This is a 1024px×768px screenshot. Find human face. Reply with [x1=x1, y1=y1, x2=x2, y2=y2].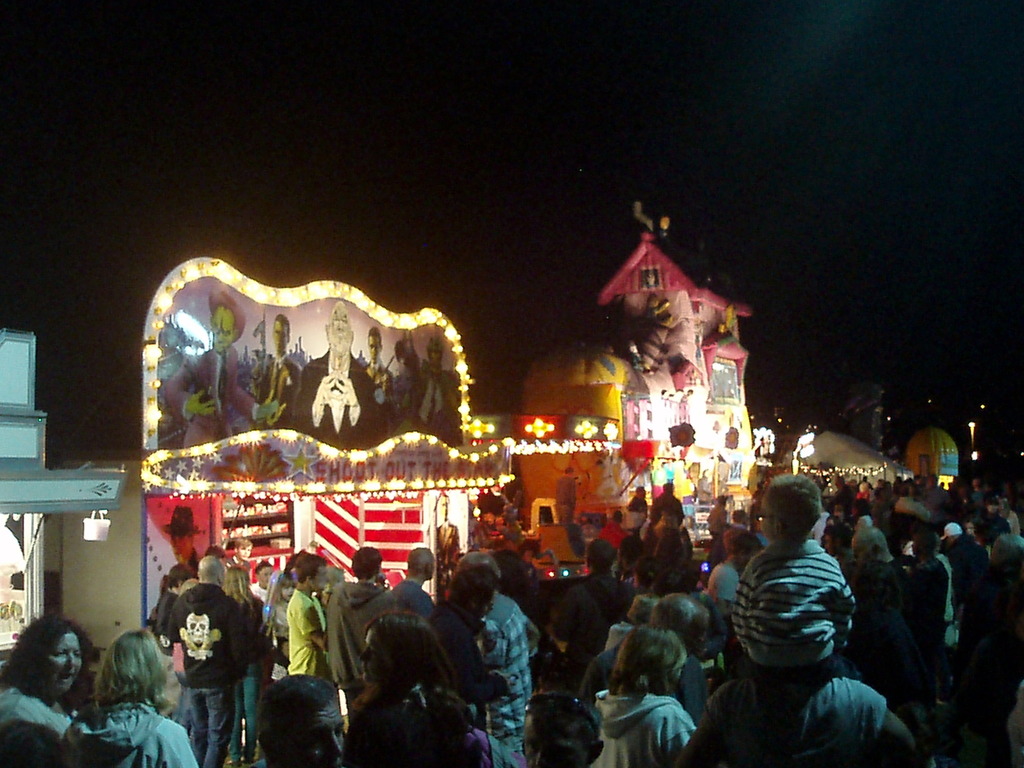
[x1=330, y1=302, x2=349, y2=355].
